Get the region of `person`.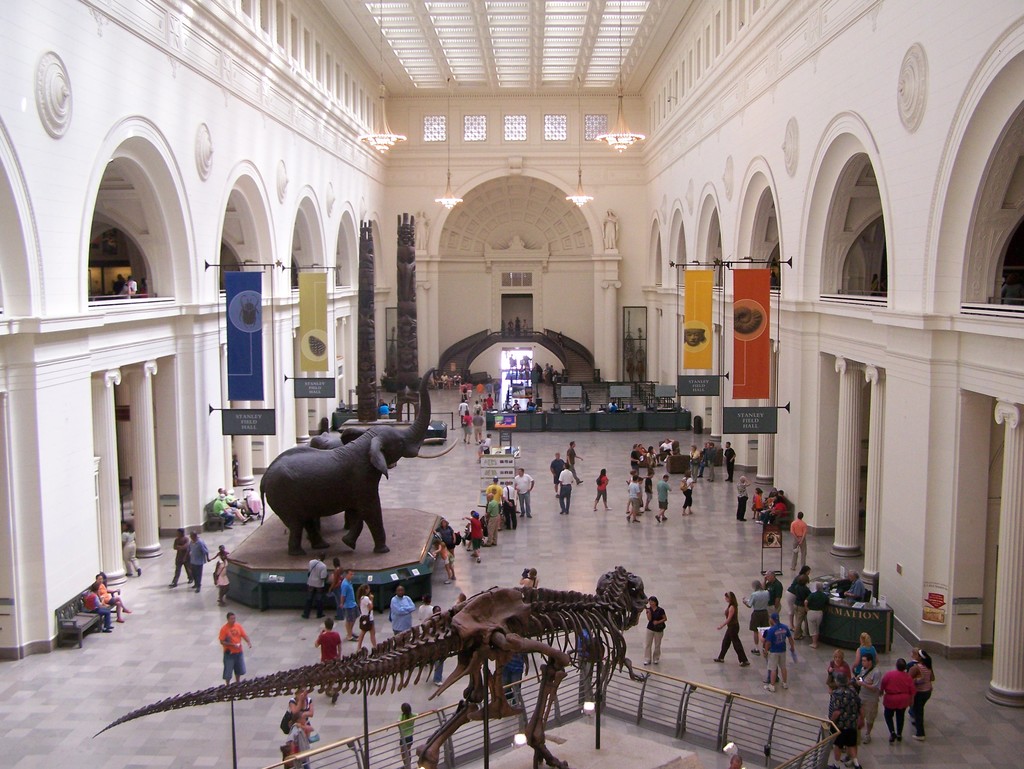
bbox=(276, 737, 302, 765).
